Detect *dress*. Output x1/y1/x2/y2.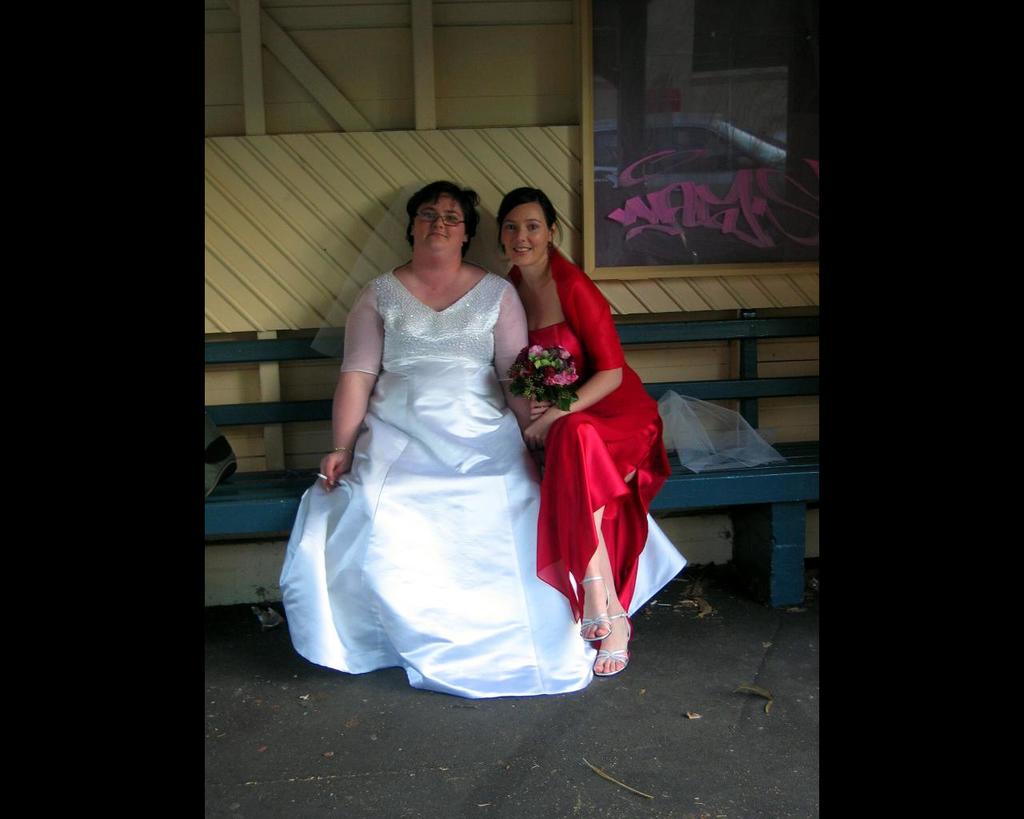
274/269/694/701.
